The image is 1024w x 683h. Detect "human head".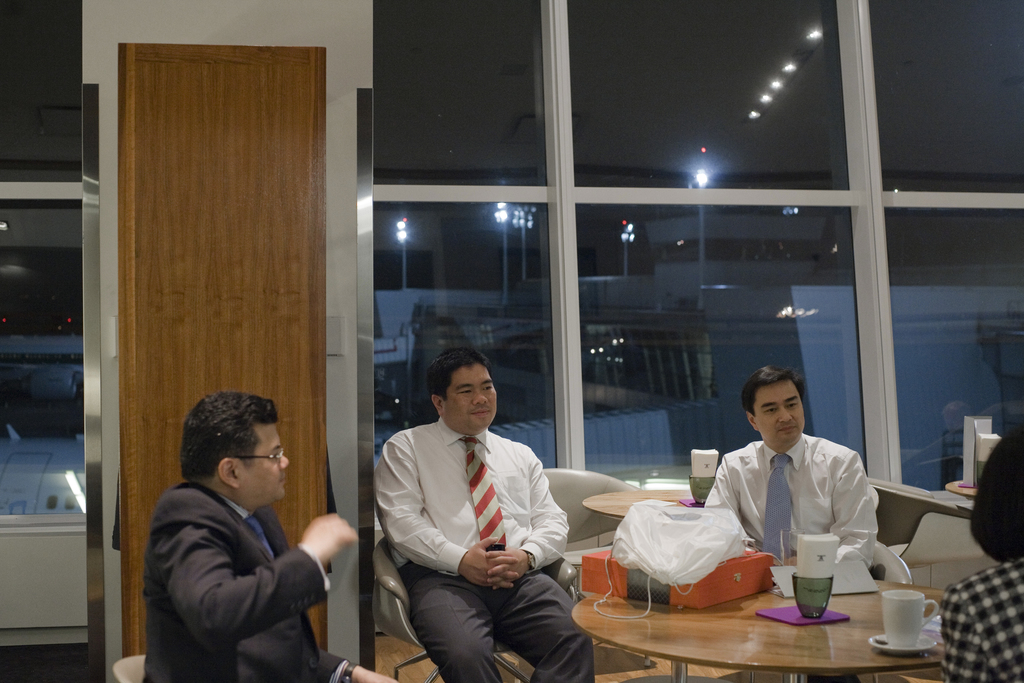
Detection: {"left": 979, "top": 431, "right": 1023, "bottom": 545}.
